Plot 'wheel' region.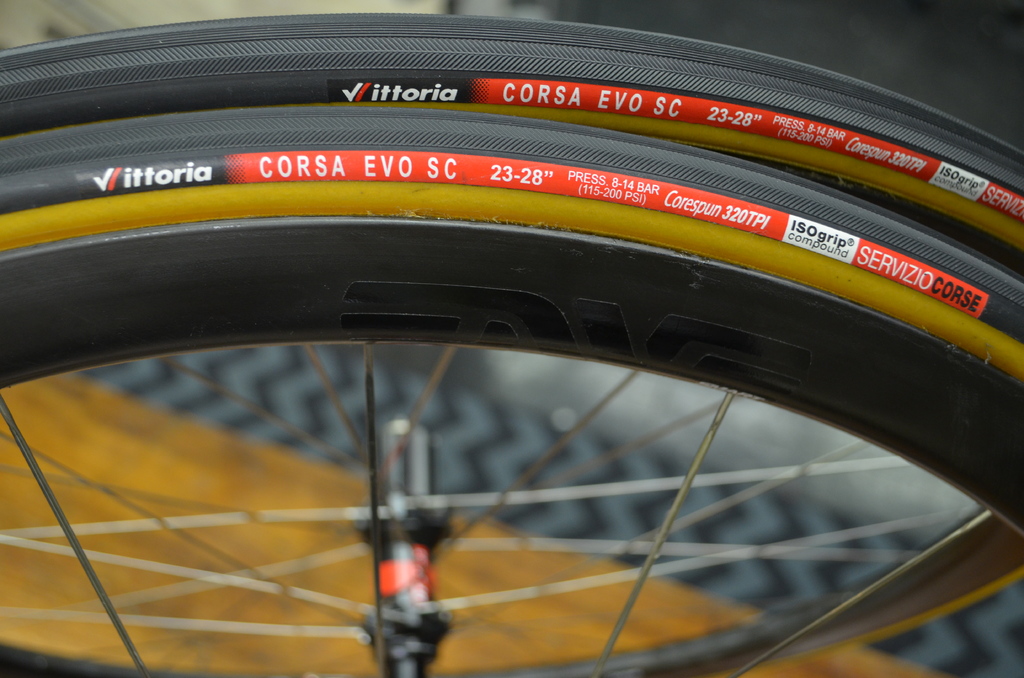
Plotted at pyautogui.locateOnScreen(0, 13, 1023, 677).
